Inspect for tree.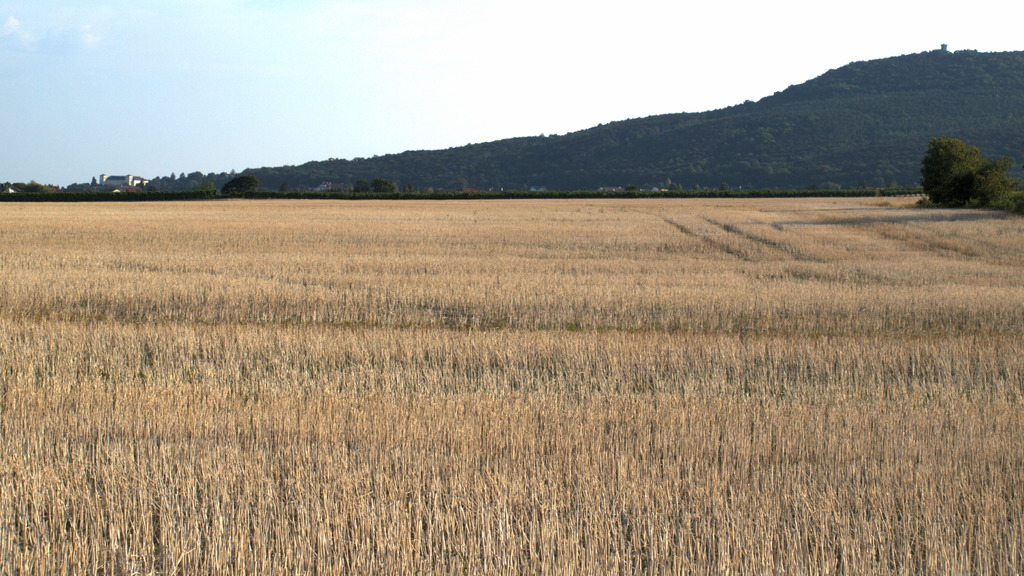
Inspection: l=877, t=177, r=887, b=190.
